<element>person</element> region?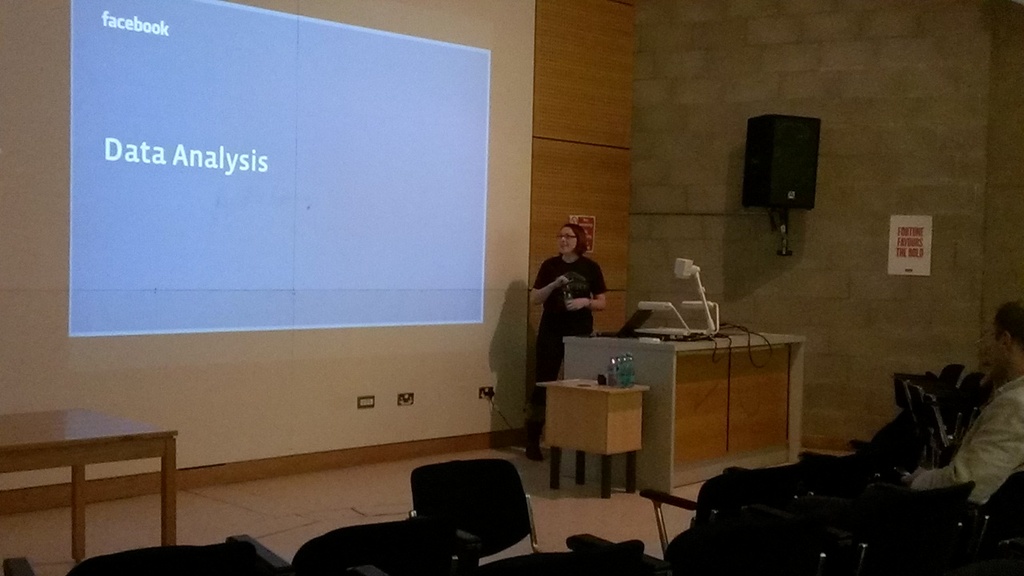
870:295:1023:524
